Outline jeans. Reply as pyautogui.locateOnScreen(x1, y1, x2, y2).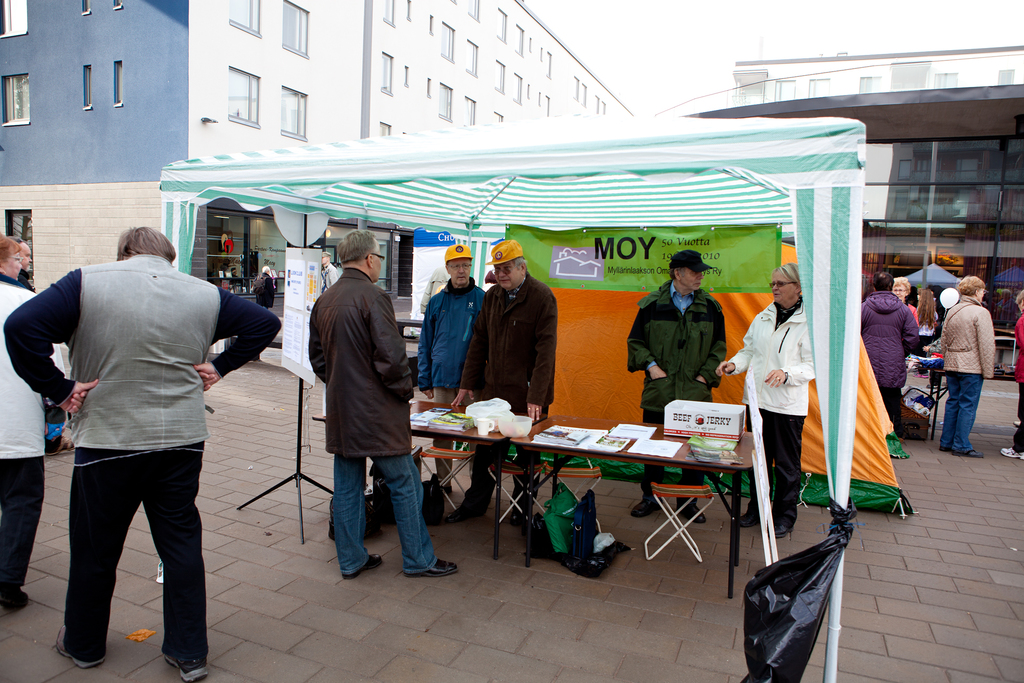
pyautogui.locateOnScreen(938, 372, 981, 450).
